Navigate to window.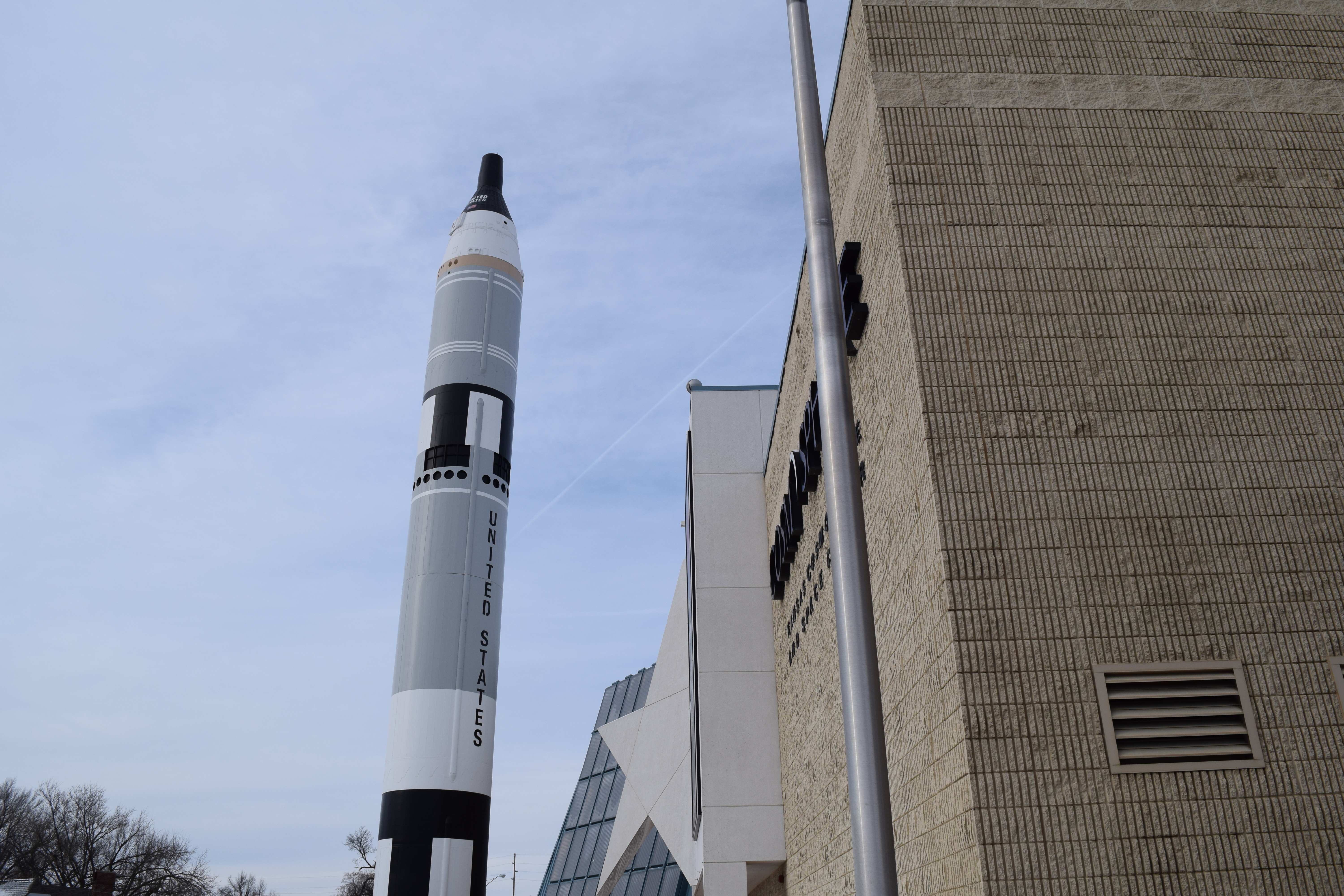
Navigation target: left=247, top=146, right=284, bottom=175.
